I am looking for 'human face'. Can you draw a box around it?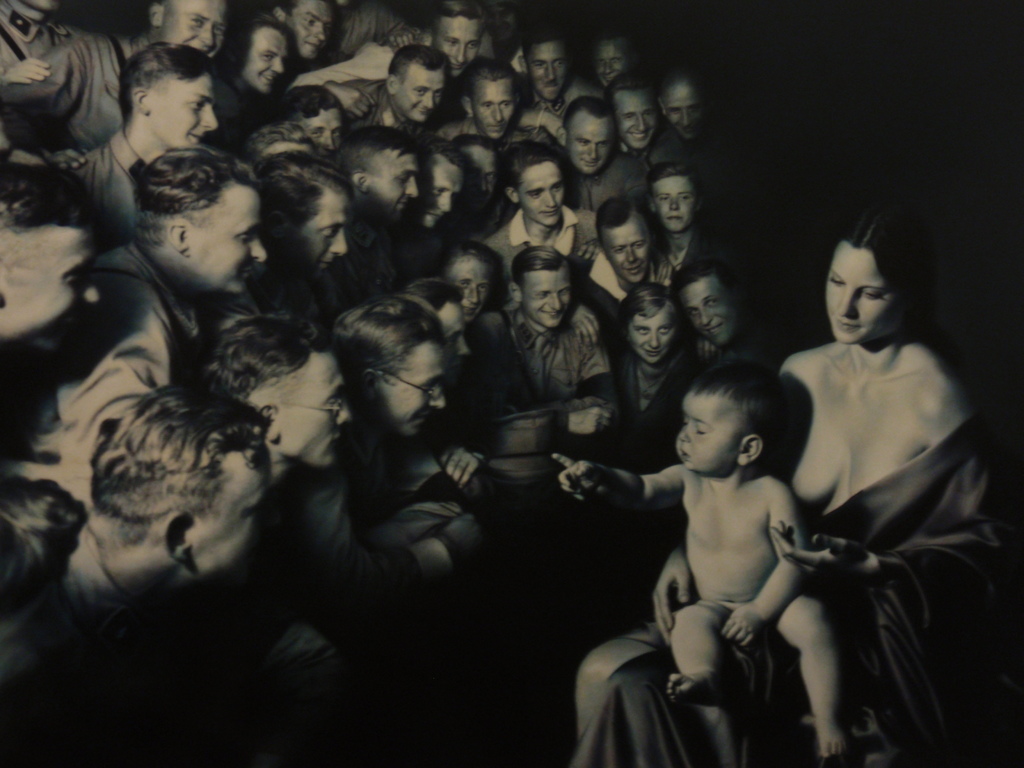
Sure, the bounding box is box=[675, 390, 730, 478].
